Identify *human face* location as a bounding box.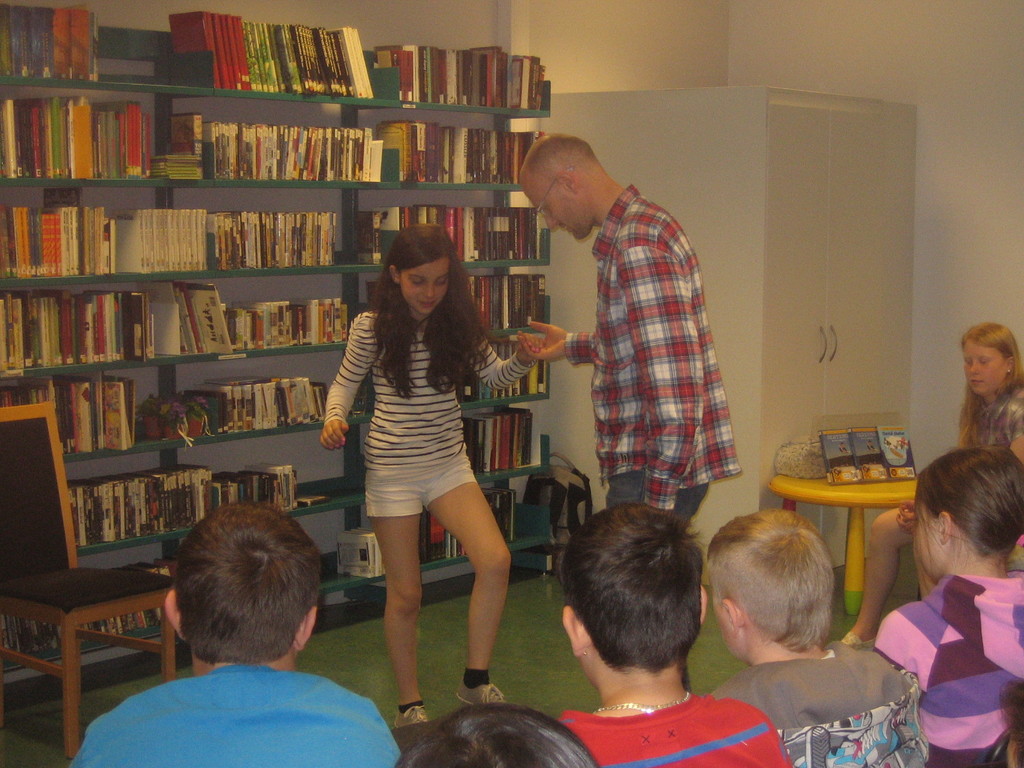
bbox(964, 345, 1006, 394).
